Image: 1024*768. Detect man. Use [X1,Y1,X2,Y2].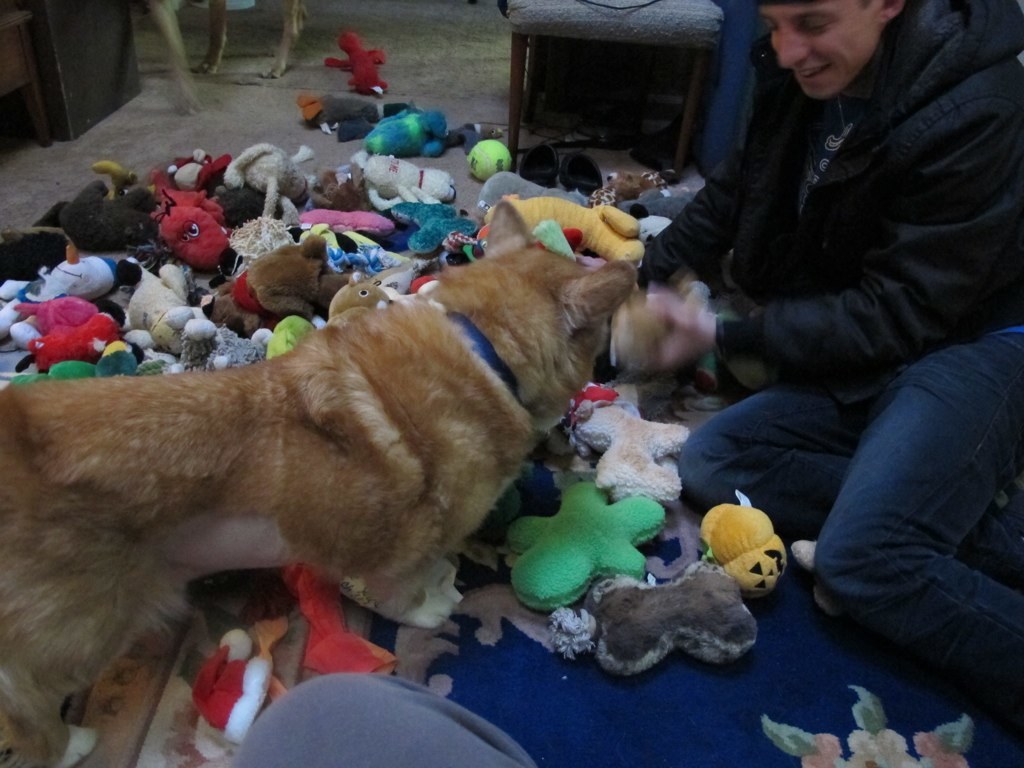
[636,0,1023,709].
